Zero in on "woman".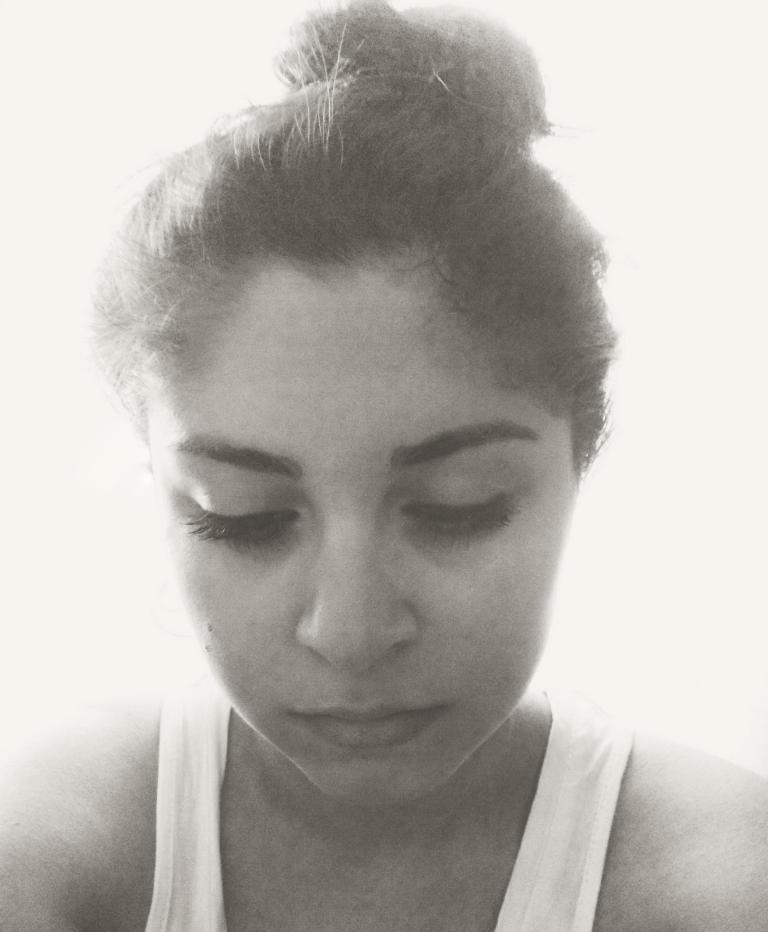
Zeroed in: locate(0, 0, 767, 931).
